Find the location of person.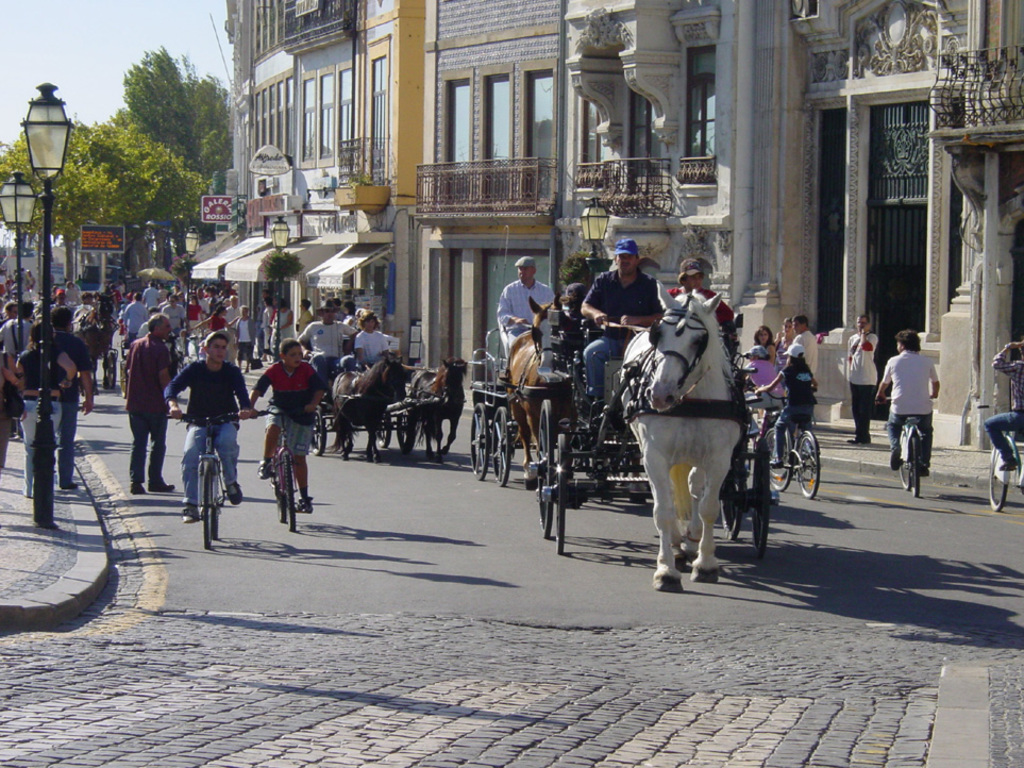
Location: bbox=(665, 258, 739, 344).
